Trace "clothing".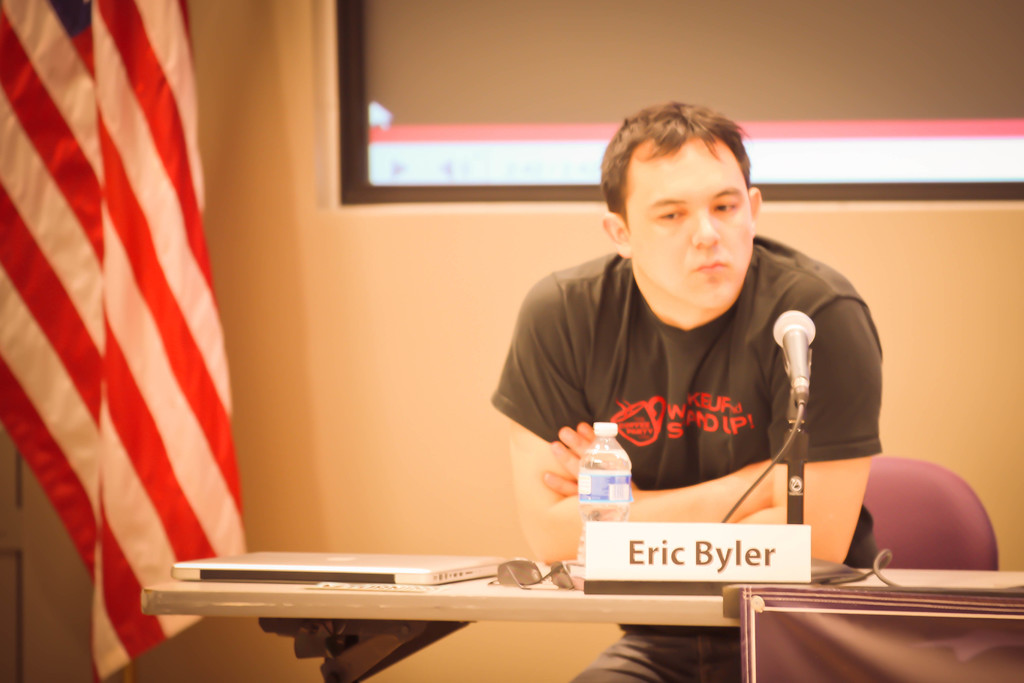
Traced to bbox=[522, 225, 886, 536].
